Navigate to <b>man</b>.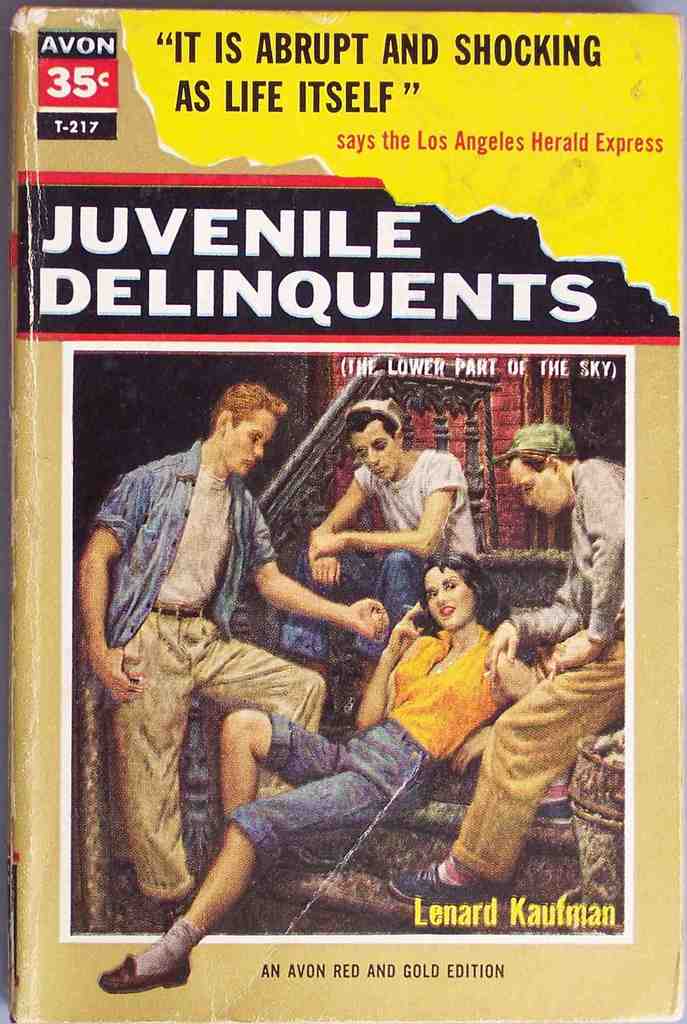
Navigation target: bbox=[281, 398, 472, 694].
